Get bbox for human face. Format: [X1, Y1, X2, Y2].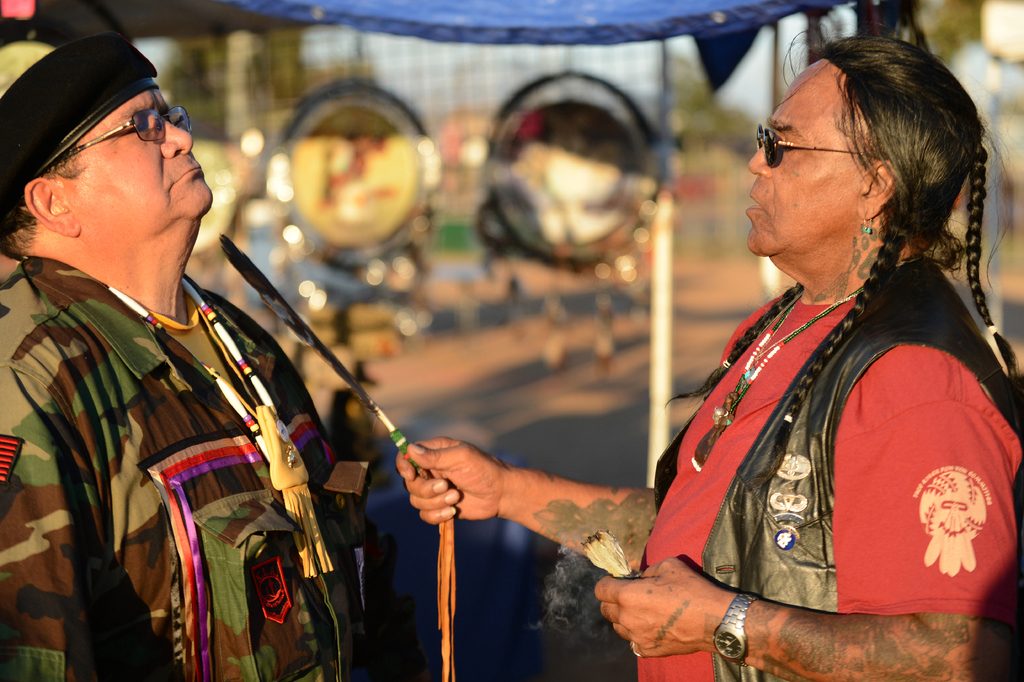
[61, 89, 211, 232].
